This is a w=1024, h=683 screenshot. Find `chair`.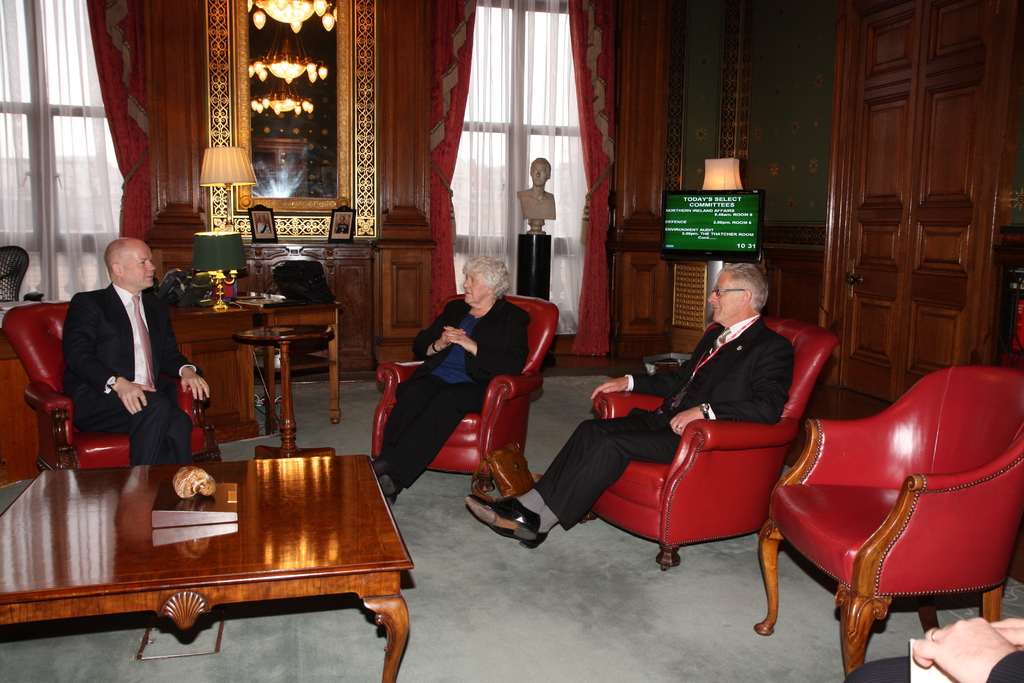
Bounding box: left=0, top=299, right=220, bottom=472.
